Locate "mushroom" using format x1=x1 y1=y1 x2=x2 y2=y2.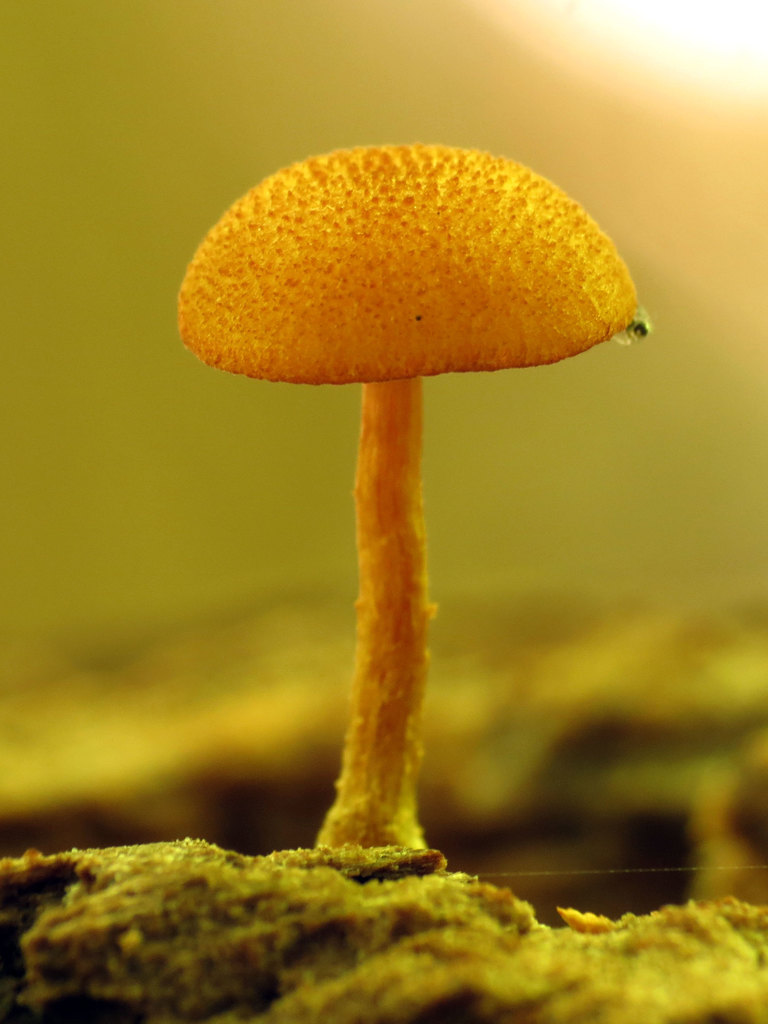
x1=189 y1=122 x2=648 y2=871.
